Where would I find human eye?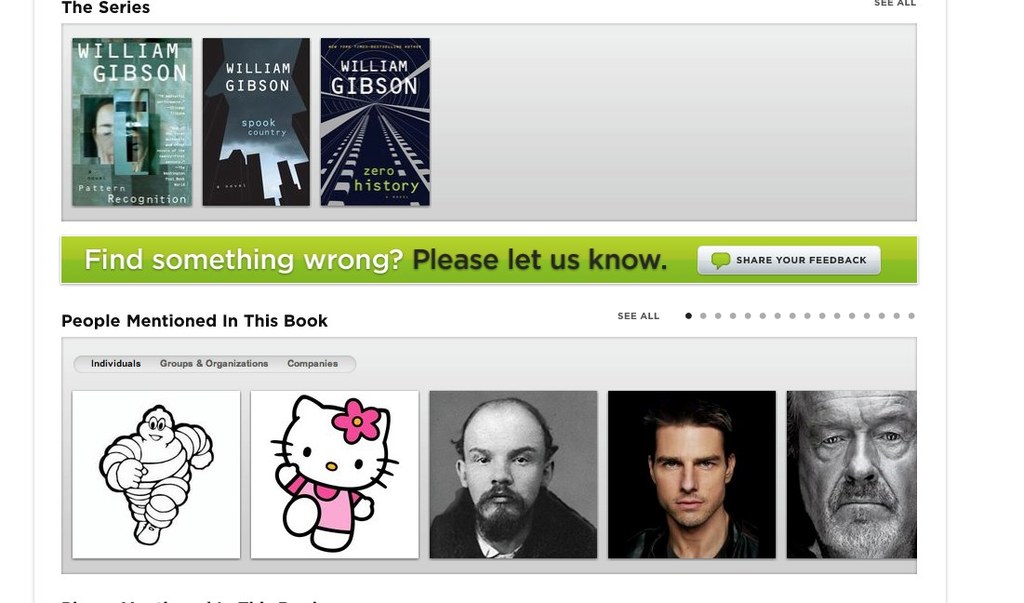
At bbox=[469, 449, 493, 465].
